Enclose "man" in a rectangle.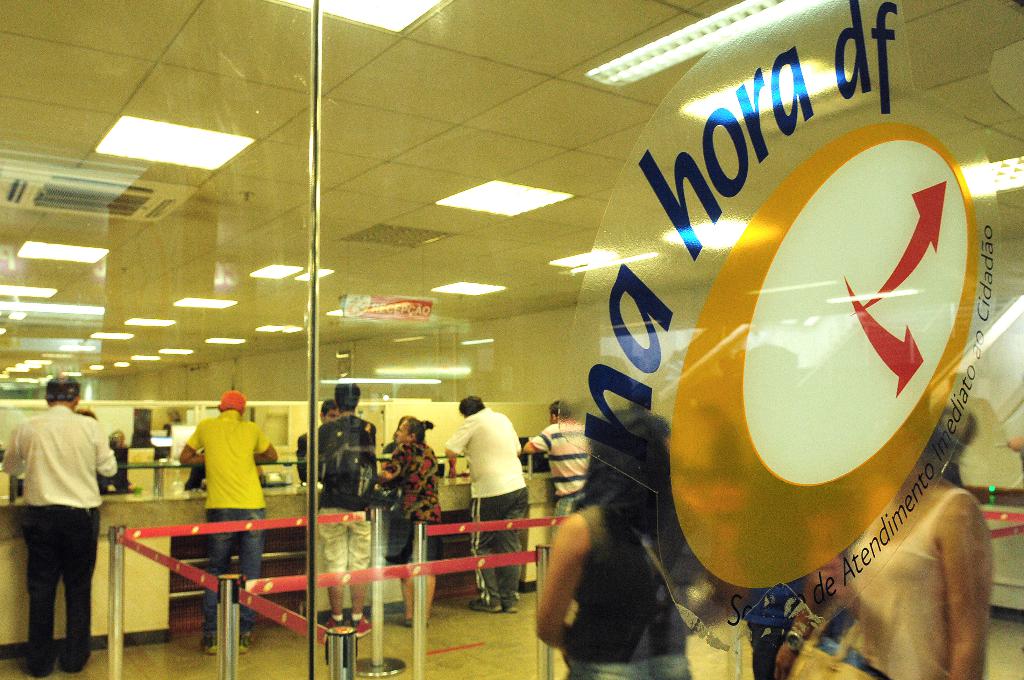
select_region(294, 396, 340, 486).
